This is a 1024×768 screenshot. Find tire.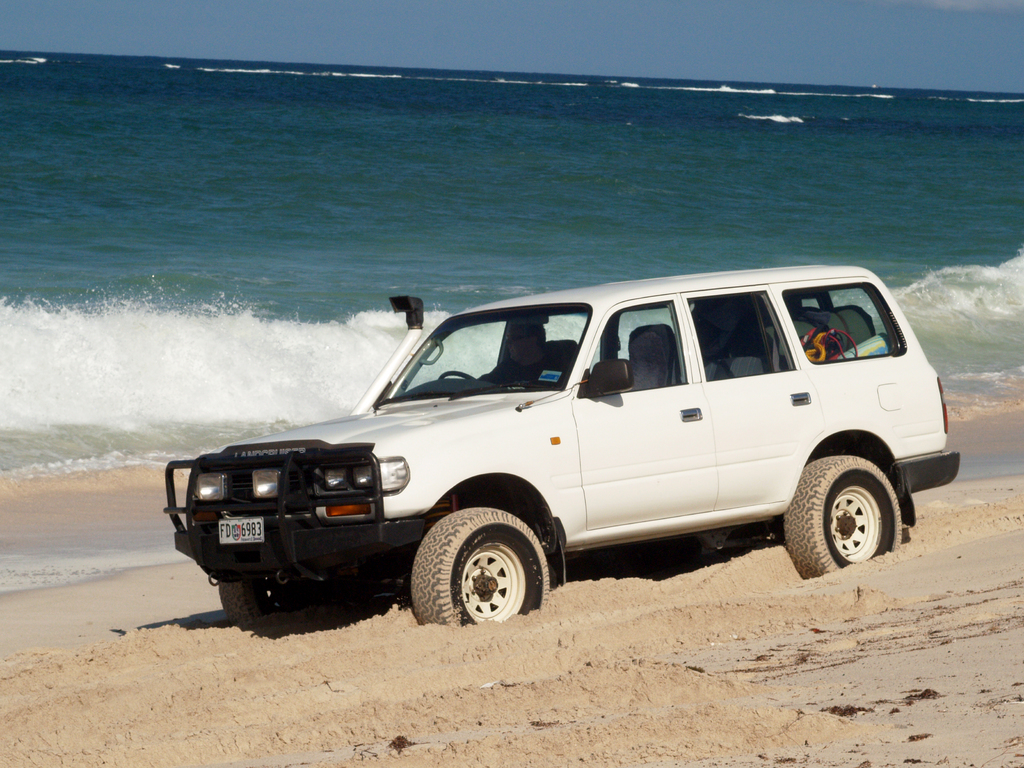
Bounding box: [217, 569, 361, 633].
